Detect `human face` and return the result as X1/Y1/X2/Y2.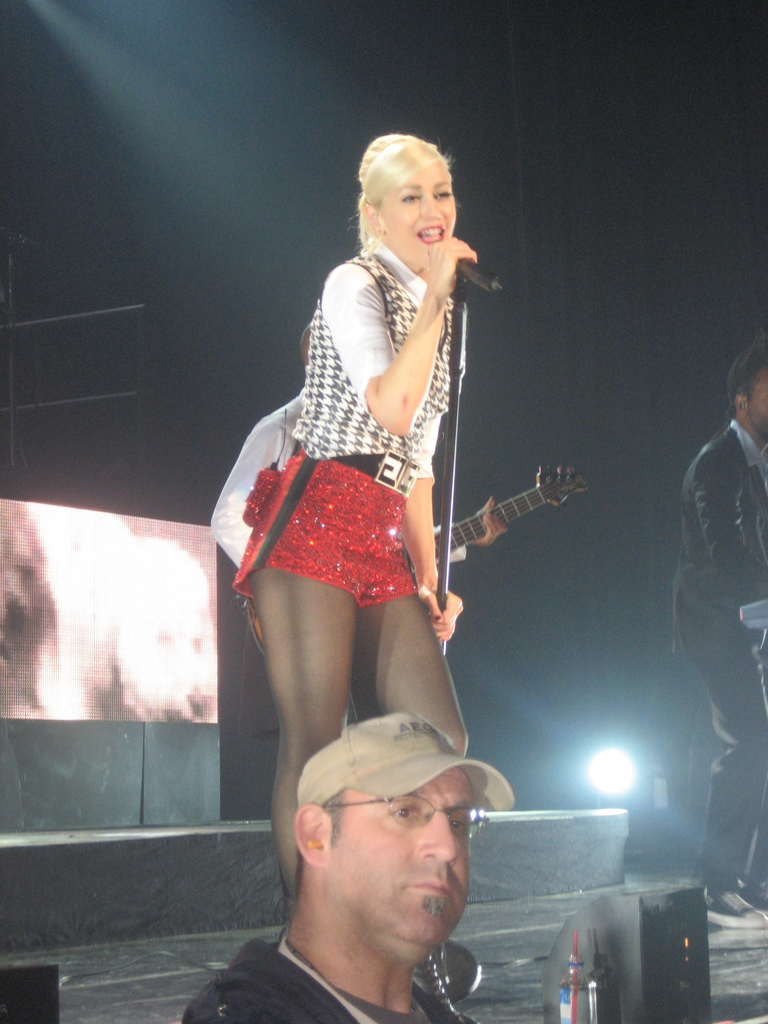
324/770/472/956.
